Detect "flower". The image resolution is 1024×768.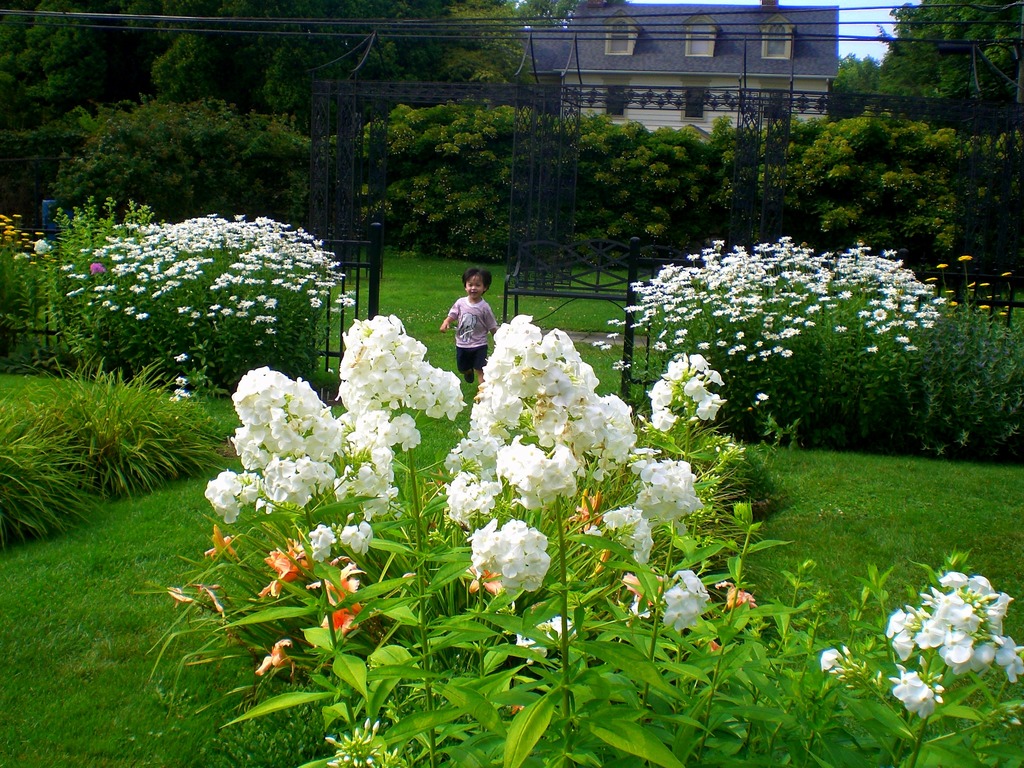
(left=99, top=297, right=111, bottom=308).
